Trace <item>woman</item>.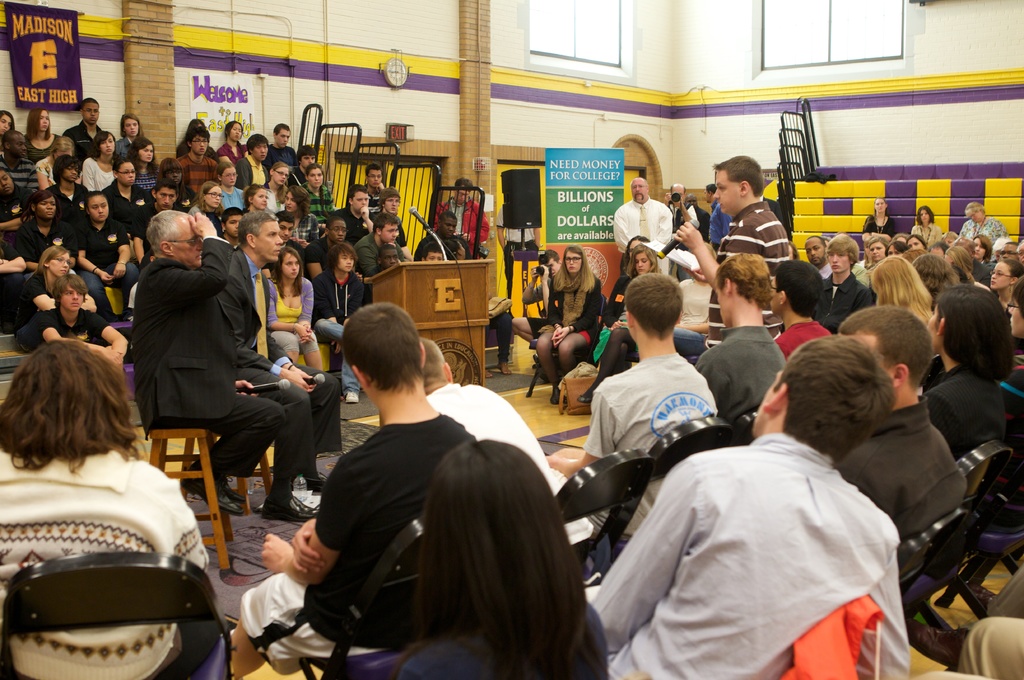
Traced to detection(127, 133, 161, 191).
